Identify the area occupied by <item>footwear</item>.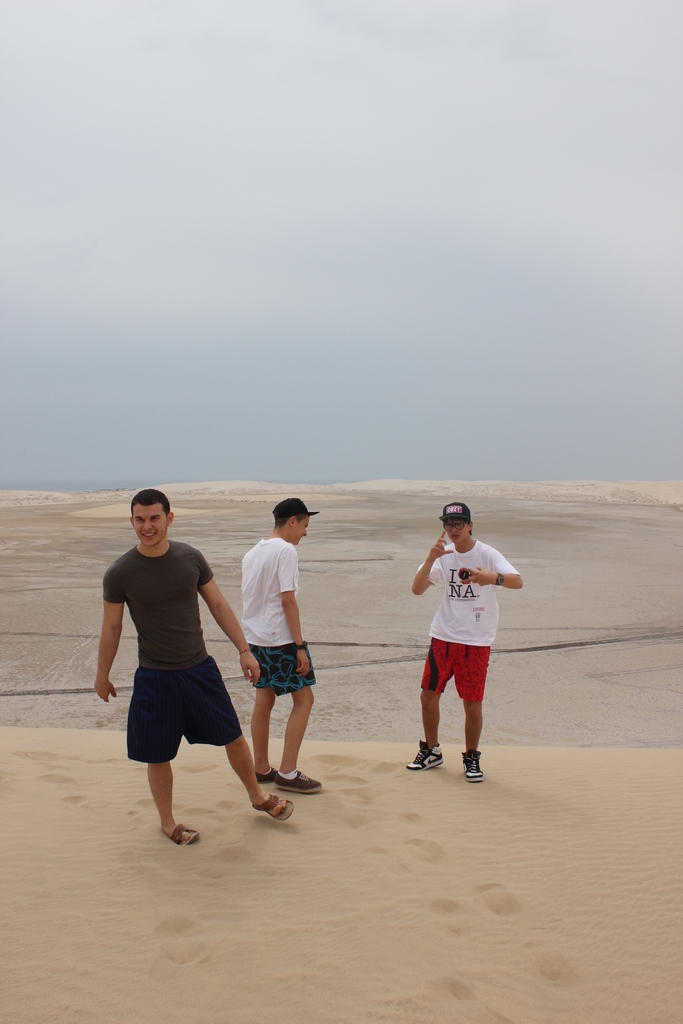
Area: rect(459, 746, 482, 781).
